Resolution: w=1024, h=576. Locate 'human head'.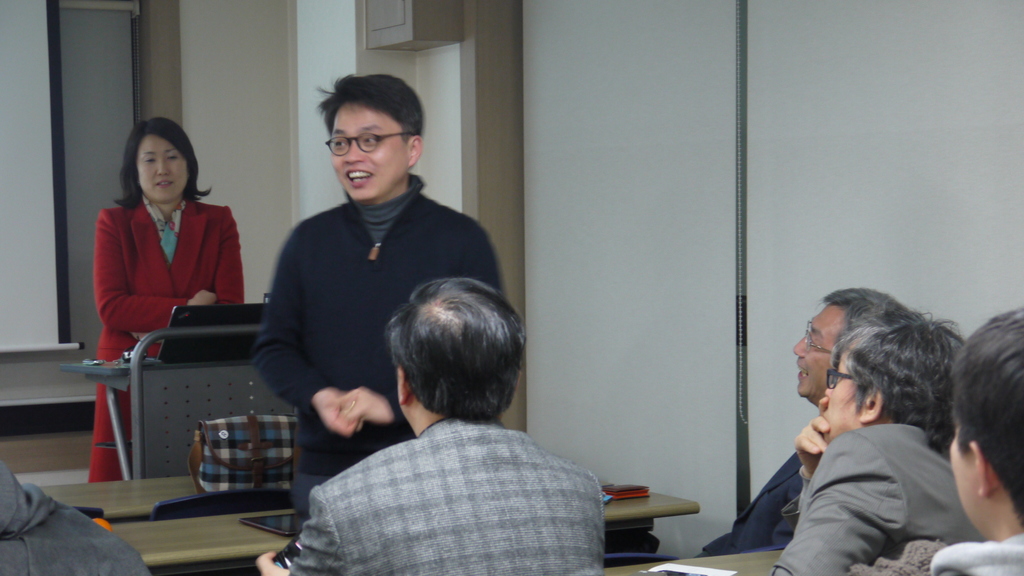
l=793, t=288, r=917, b=397.
